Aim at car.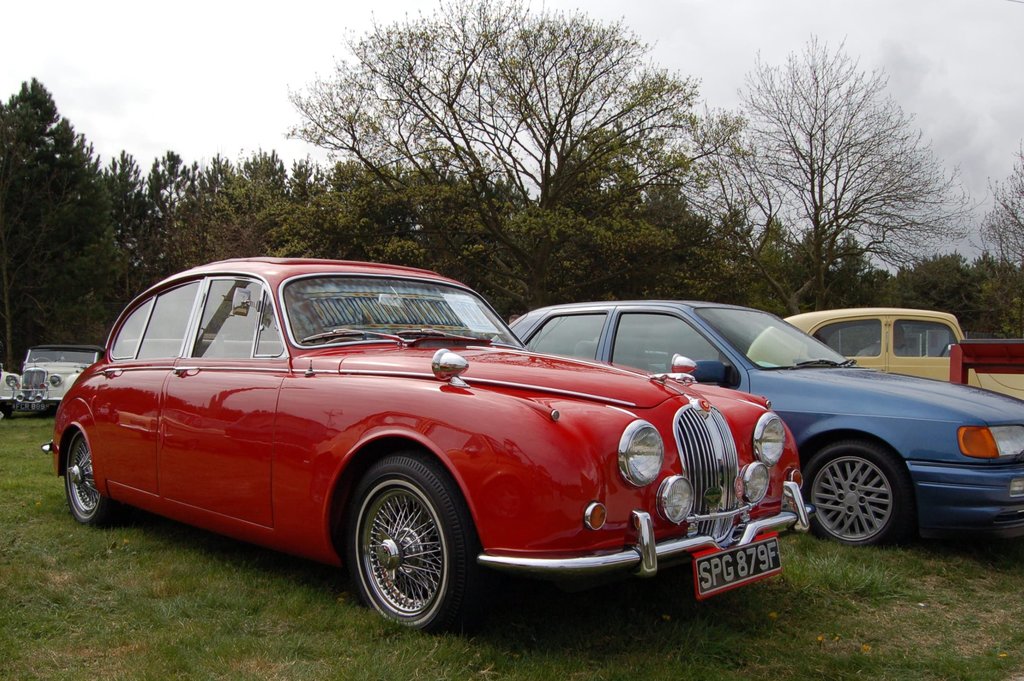
Aimed at bbox=[490, 299, 1023, 546].
